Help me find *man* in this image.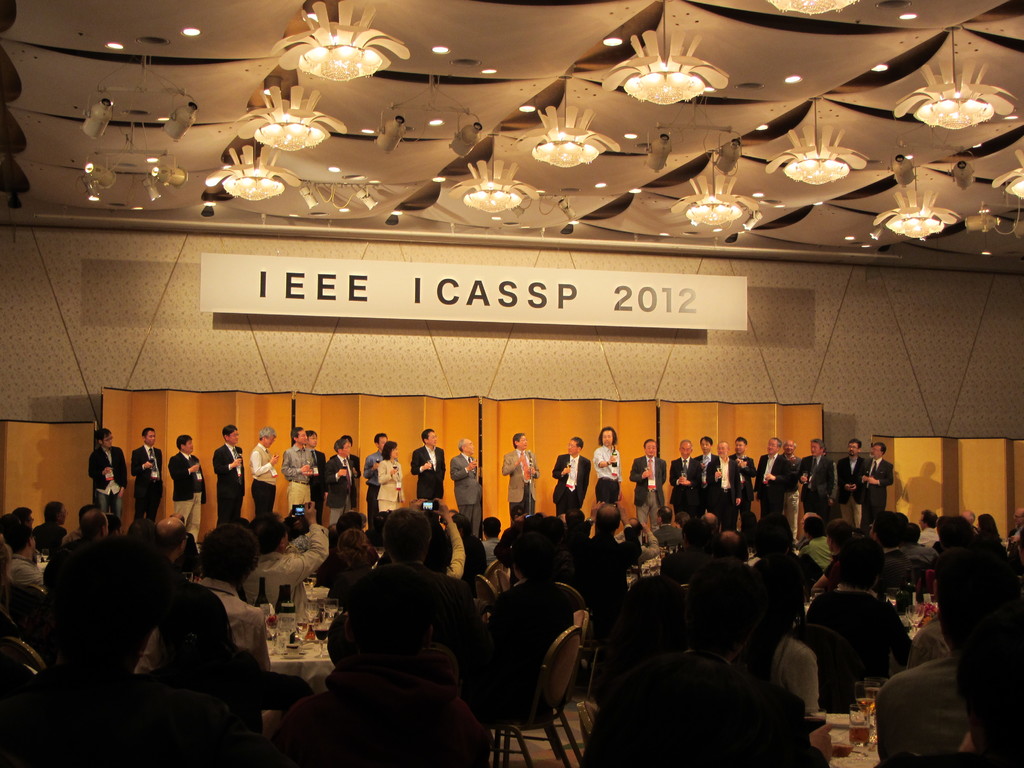
Found it: (728,433,767,524).
